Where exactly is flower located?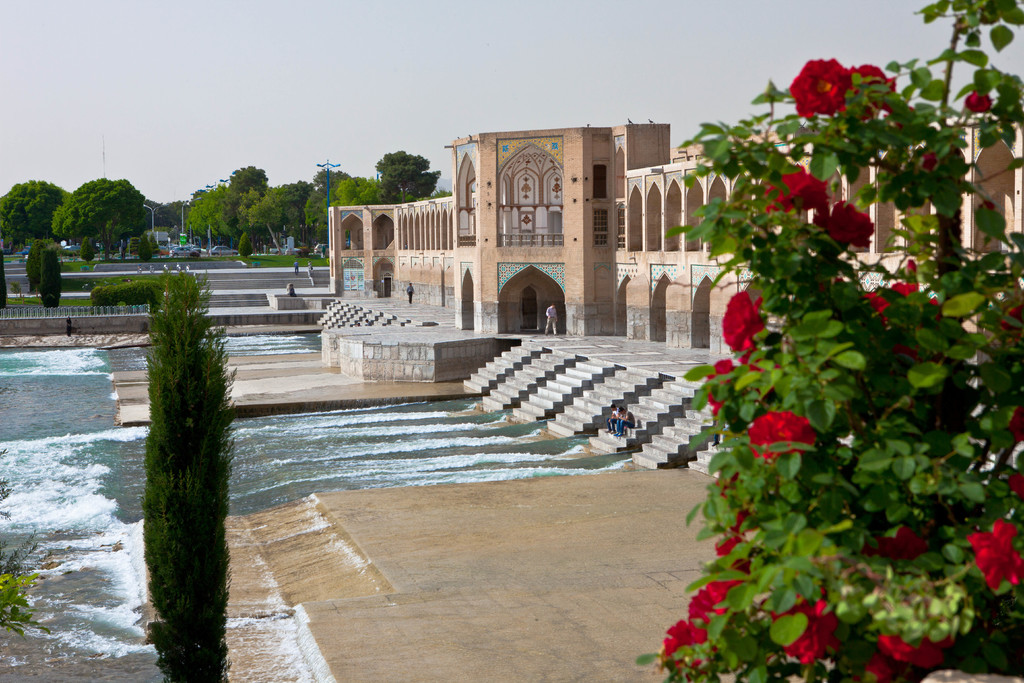
Its bounding box is bbox(815, 199, 875, 249).
